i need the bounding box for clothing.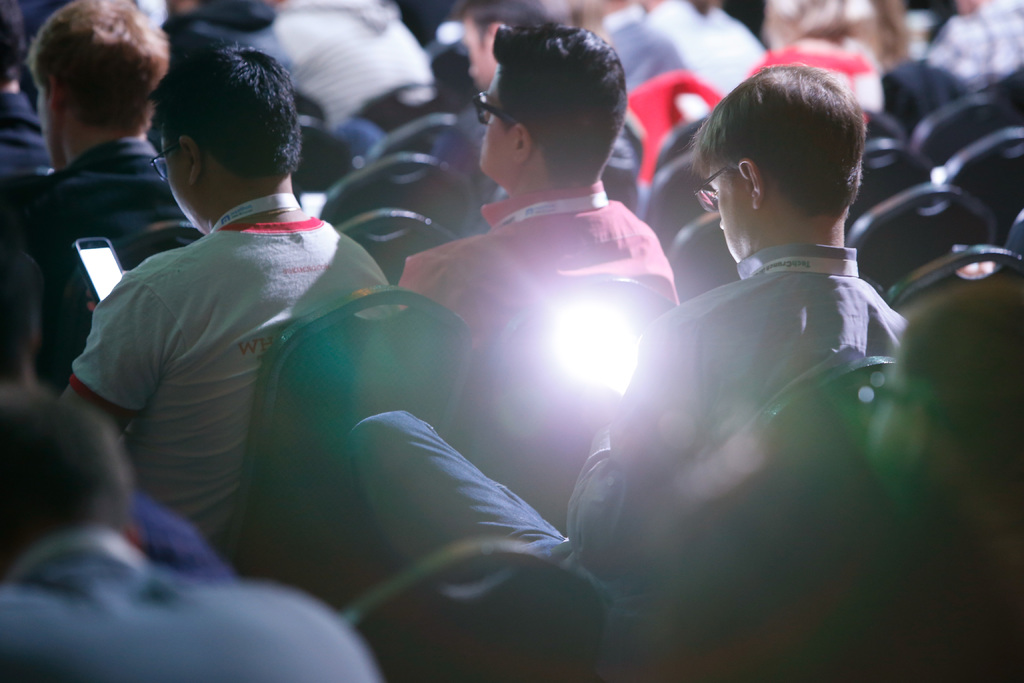
Here it is: l=774, t=22, r=905, b=133.
